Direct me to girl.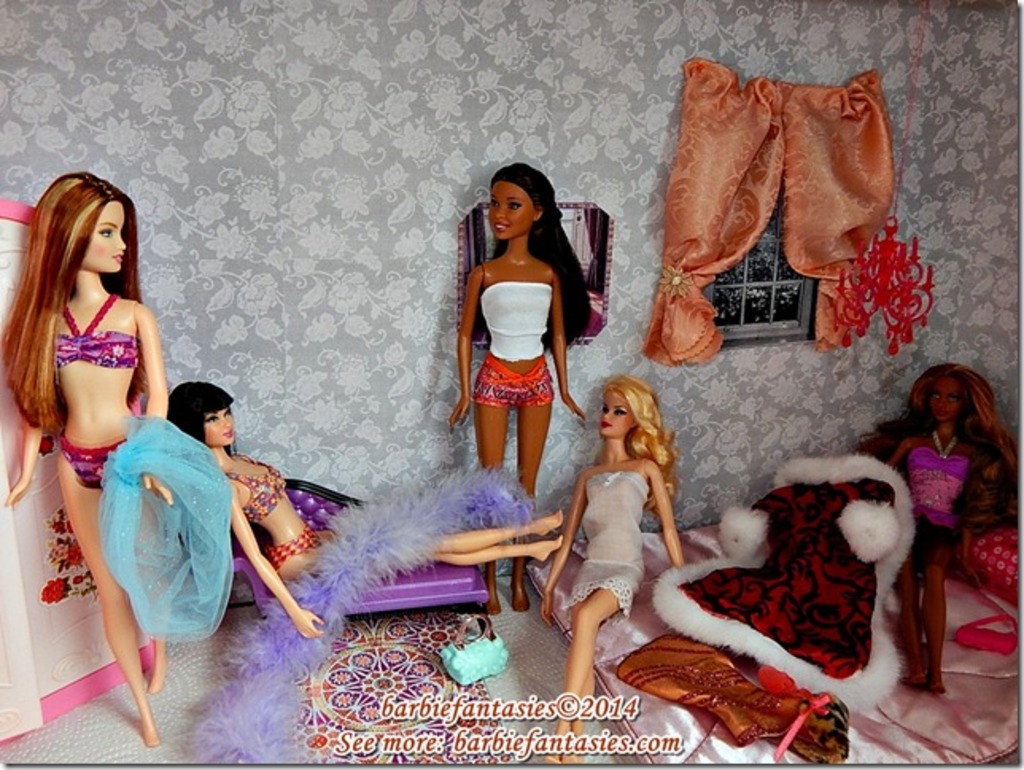
Direction: {"left": 536, "top": 374, "right": 690, "bottom": 764}.
